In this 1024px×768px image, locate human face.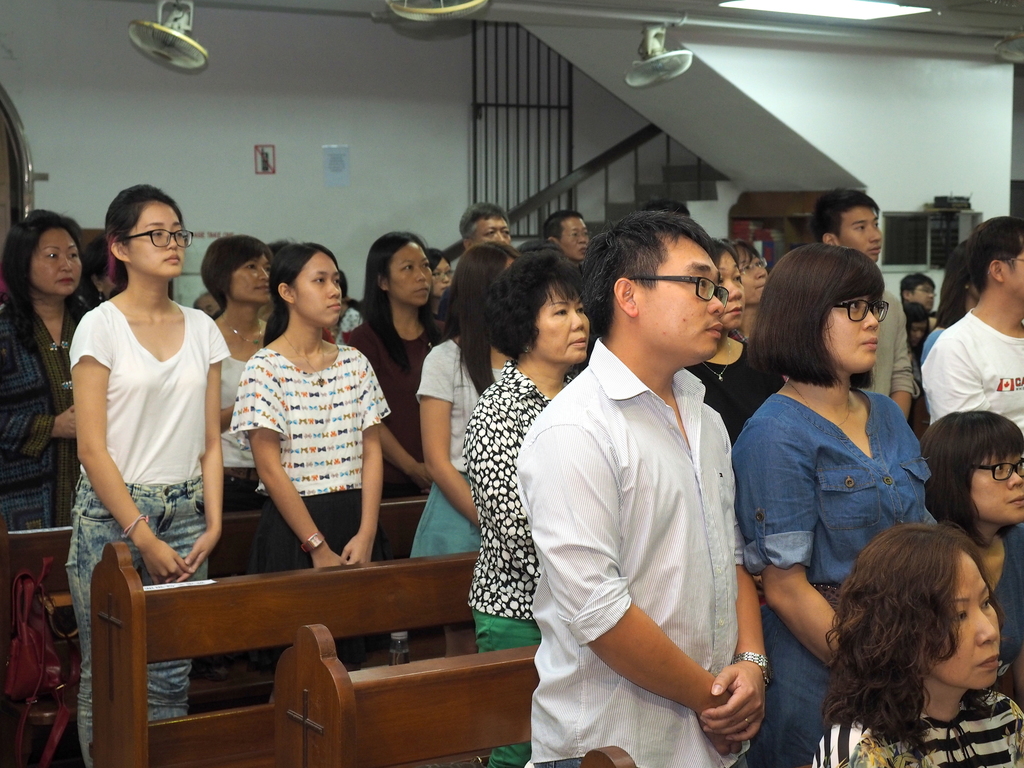
Bounding box: locate(716, 257, 747, 323).
